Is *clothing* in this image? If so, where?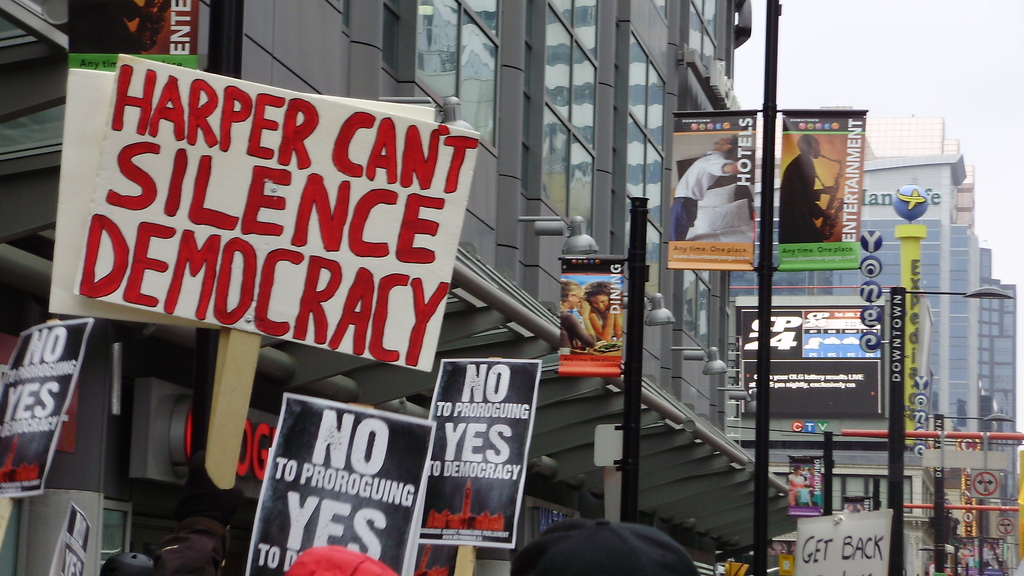
Yes, at (781,134,845,245).
